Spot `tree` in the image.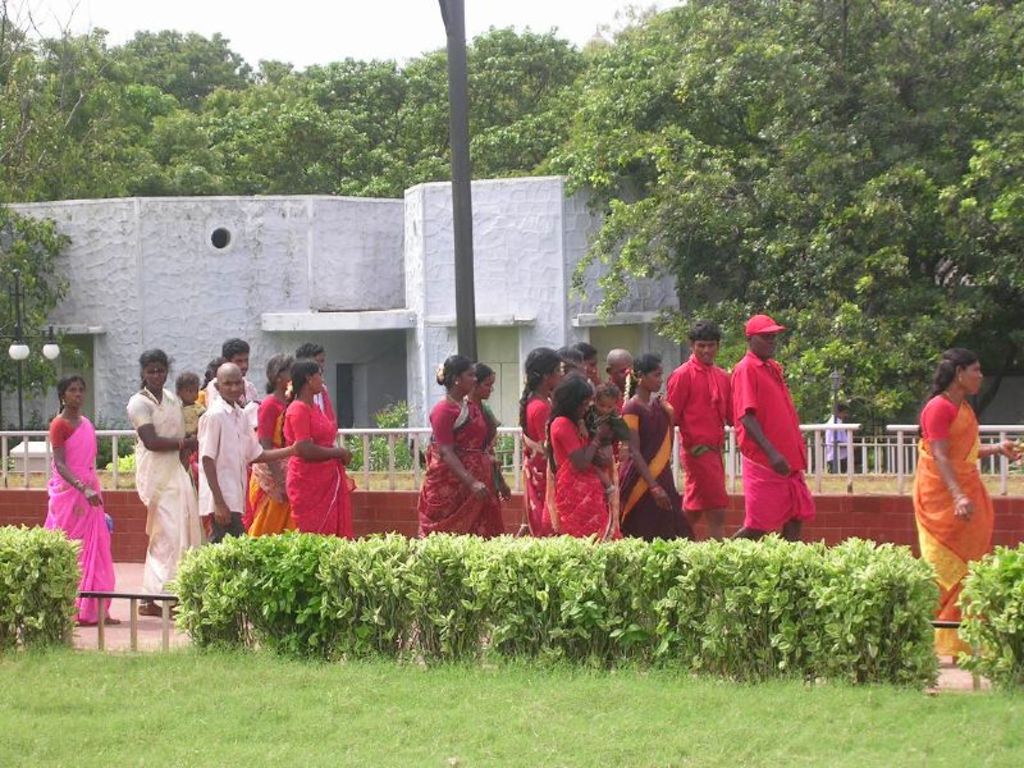
`tree` found at box=[93, 26, 269, 116].
